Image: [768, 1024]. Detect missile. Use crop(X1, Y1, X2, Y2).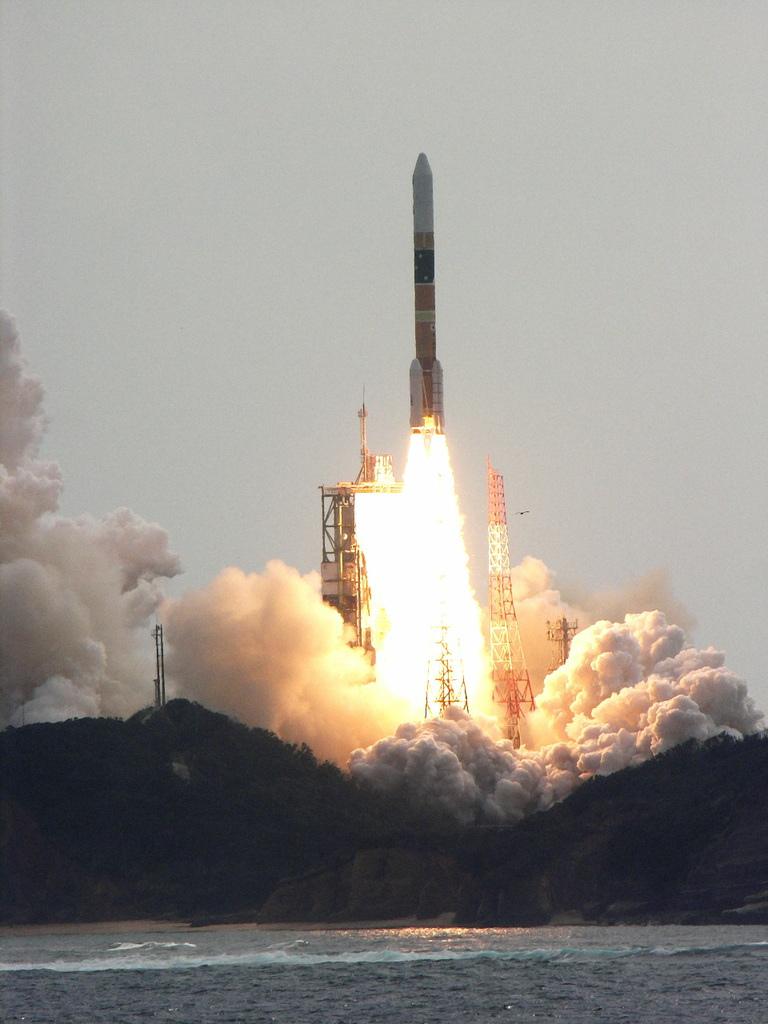
crop(398, 150, 464, 434).
